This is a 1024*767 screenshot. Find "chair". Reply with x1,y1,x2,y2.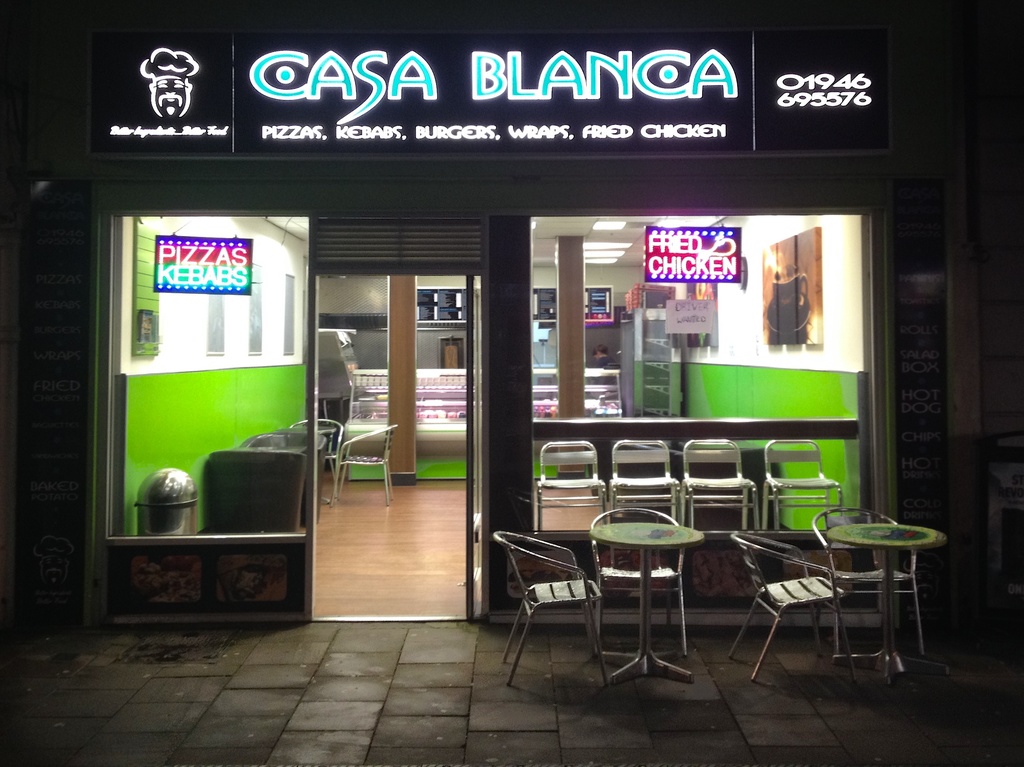
535,440,614,534.
